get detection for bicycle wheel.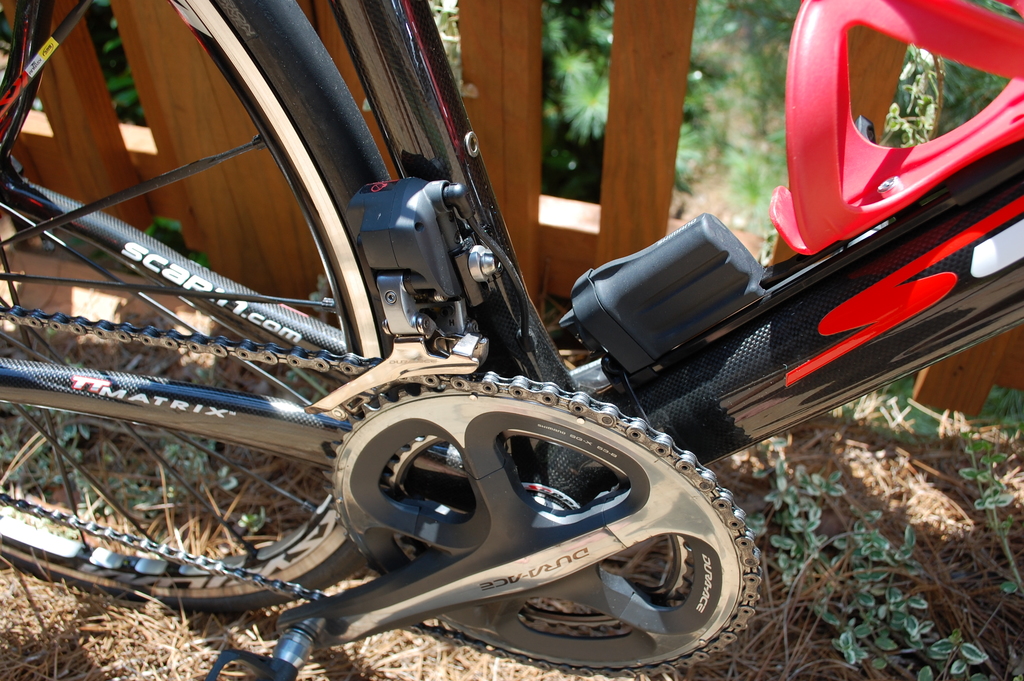
Detection: 0,0,426,621.
